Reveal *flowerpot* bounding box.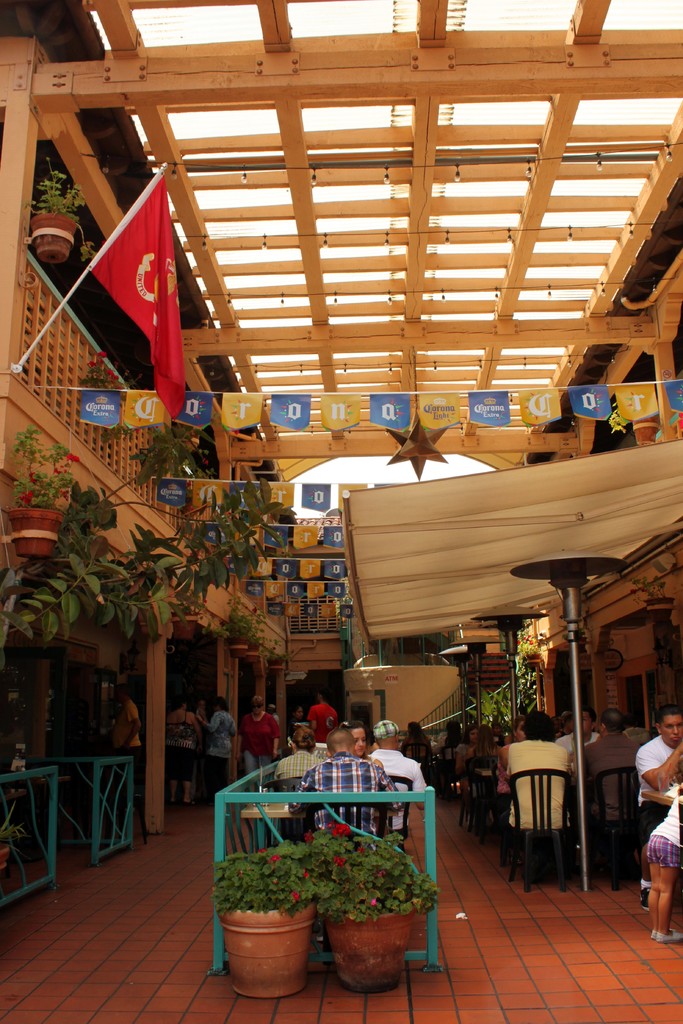
Revealed: (x1=227, y1=633, x2=247, y2=662).
